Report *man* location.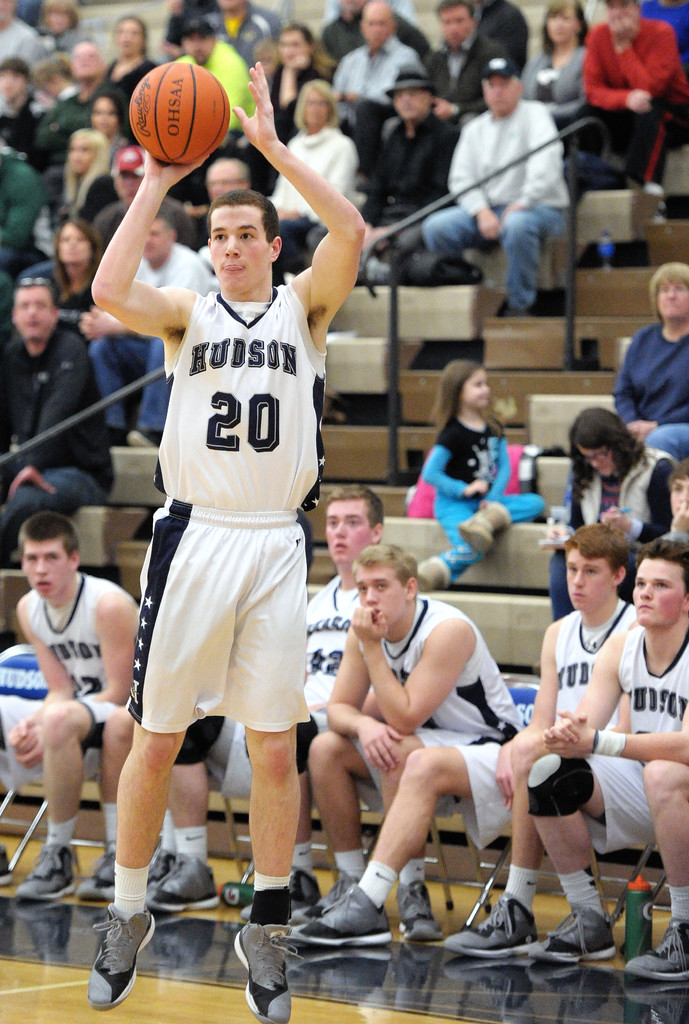
Report: select_region(130, 478, 396, 918).
